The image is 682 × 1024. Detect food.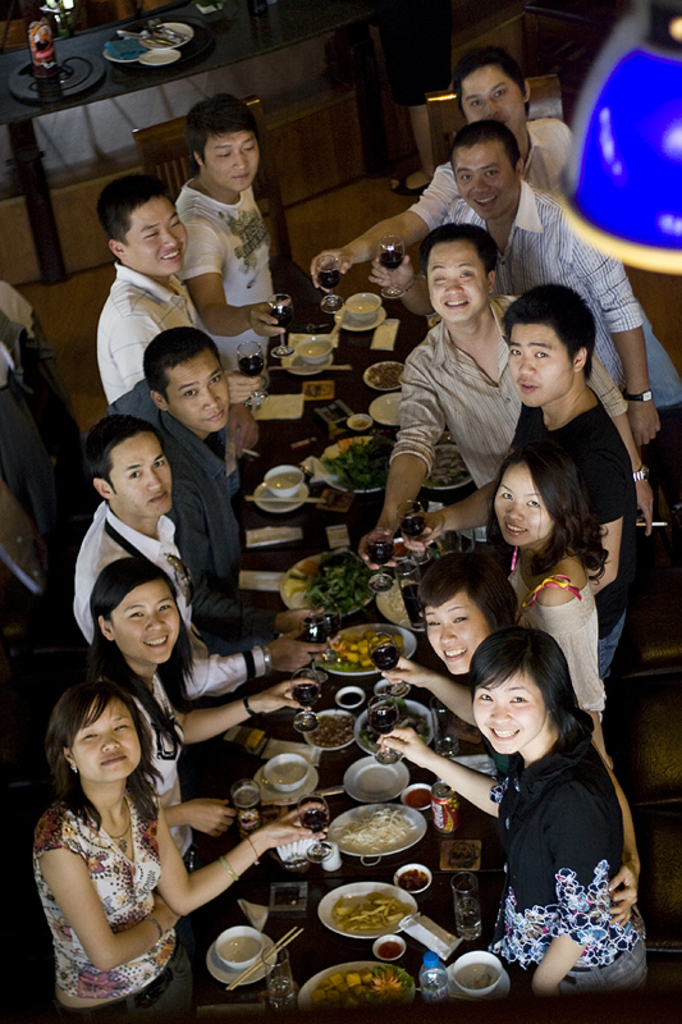
Detection: 232/786/262/812.
